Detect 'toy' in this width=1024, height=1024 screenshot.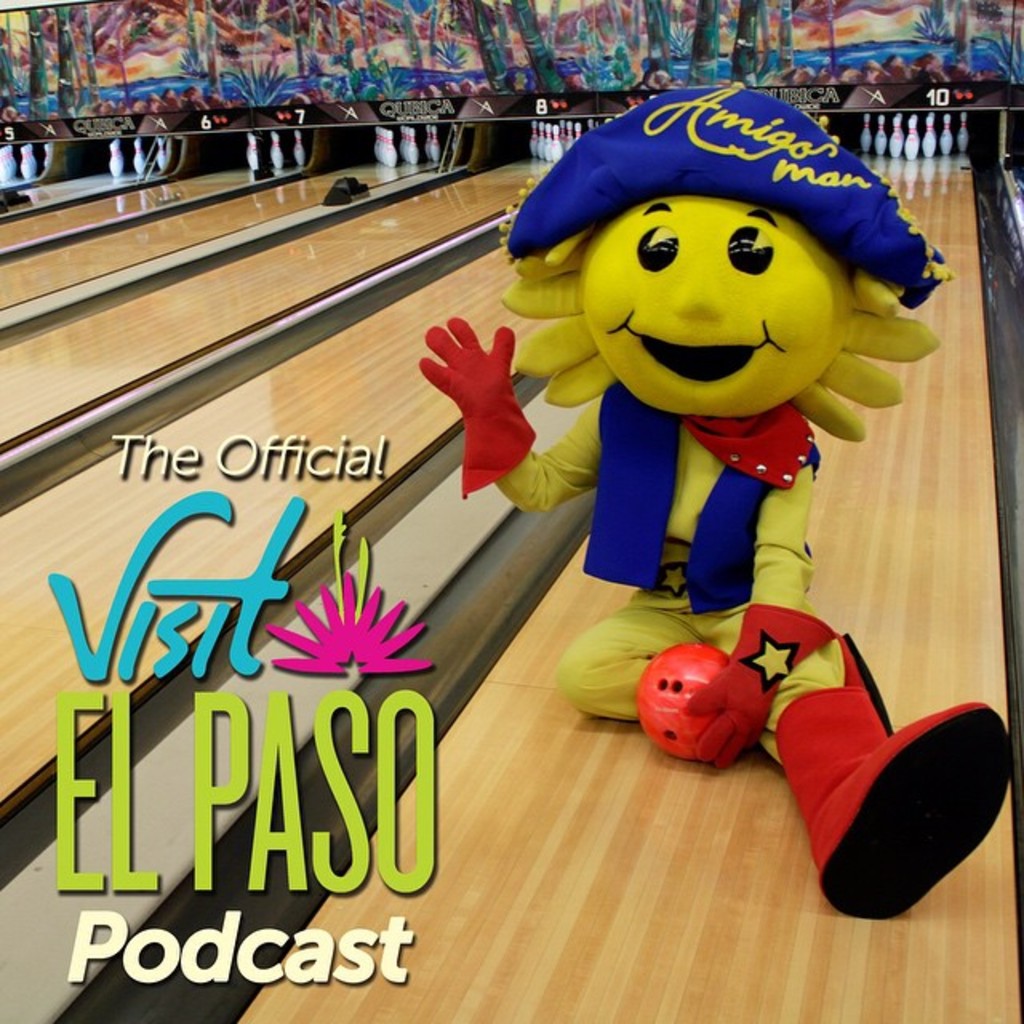
Detection: 405:90:968:822.
